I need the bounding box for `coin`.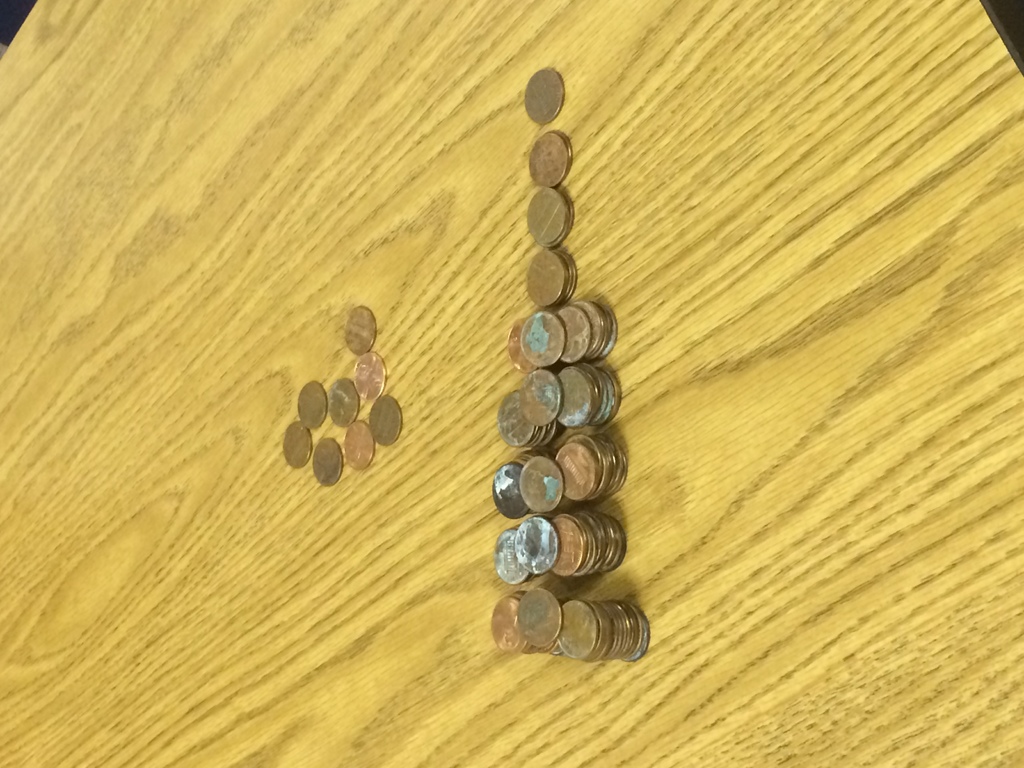
Here it is: bbox=(275, 302, 404, 483).
